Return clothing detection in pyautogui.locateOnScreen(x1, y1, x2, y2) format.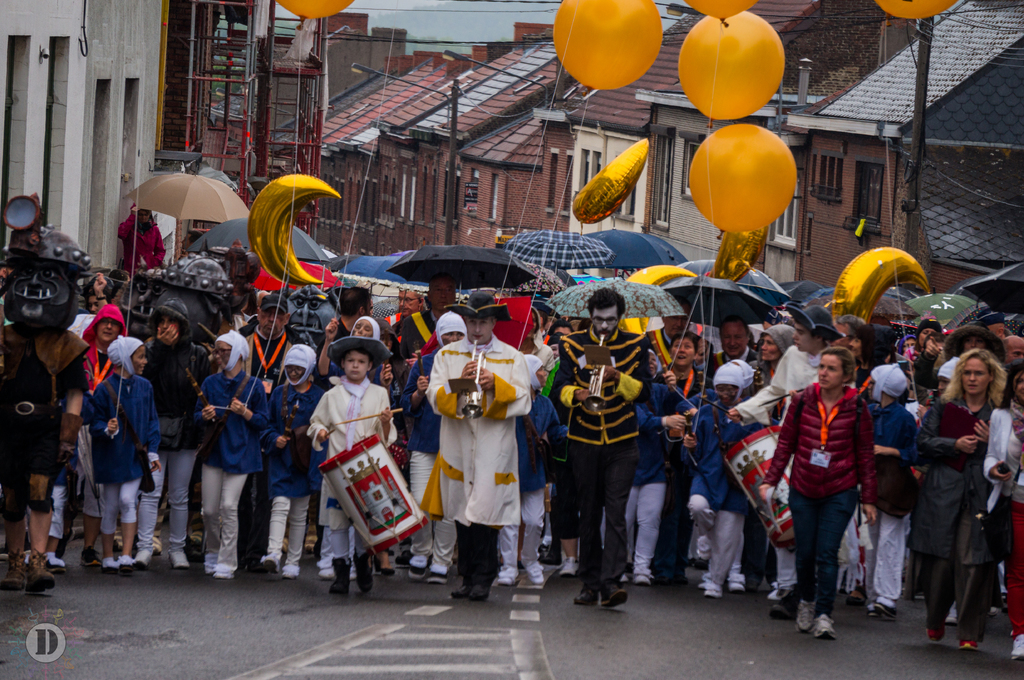
pyautogui.locateOnScreen(79, 365, 163, 535).
